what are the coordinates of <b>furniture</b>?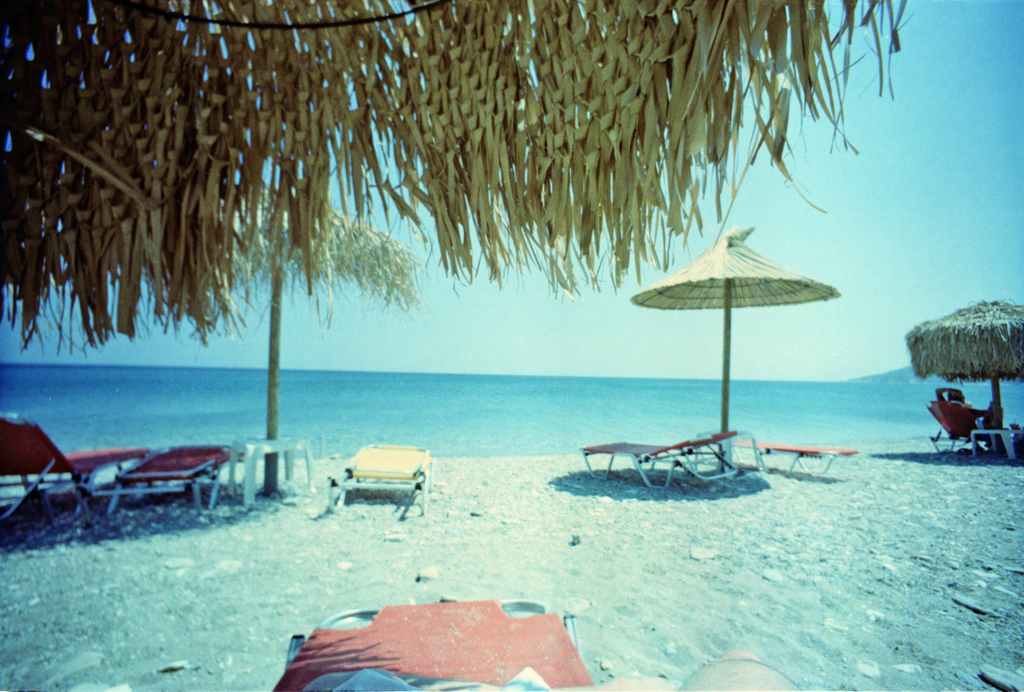
692,429,762,481.
